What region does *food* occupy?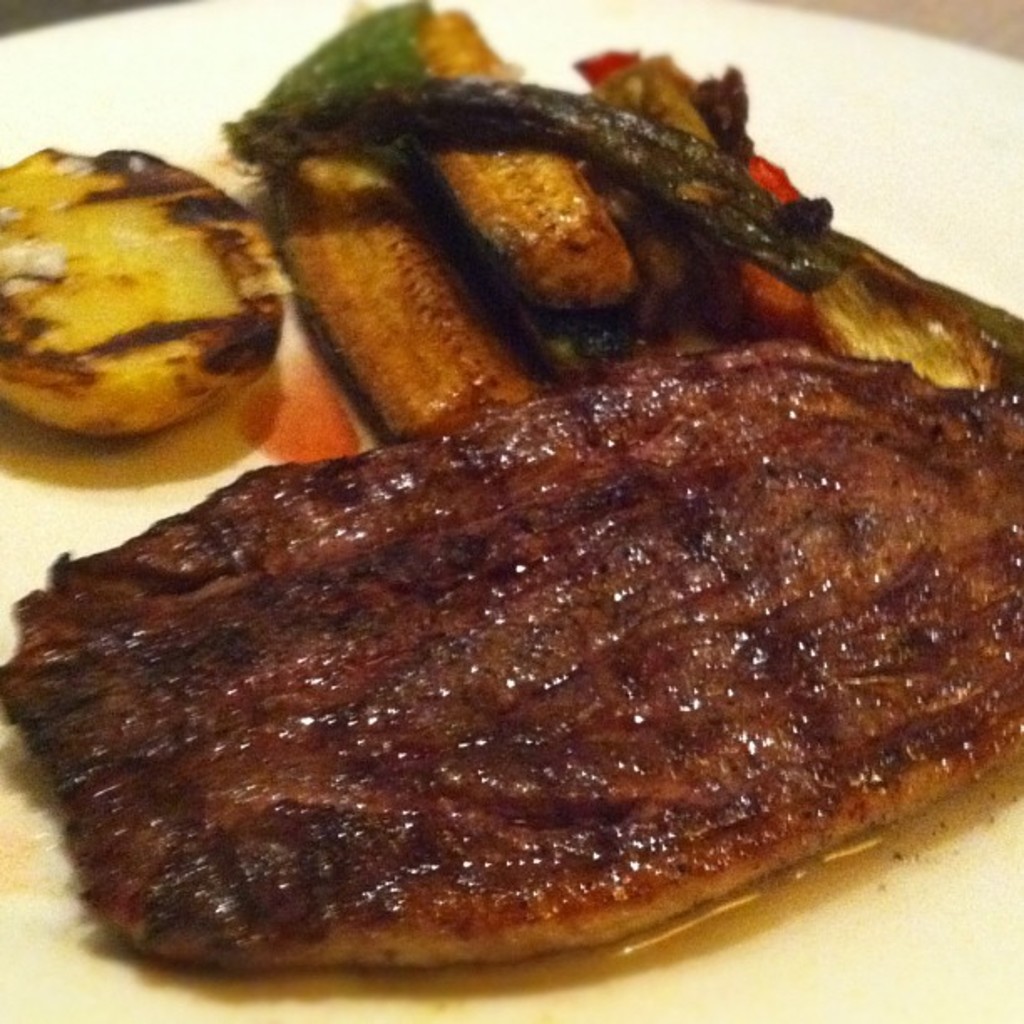
l=0, t=326, r=1022, b=969.
